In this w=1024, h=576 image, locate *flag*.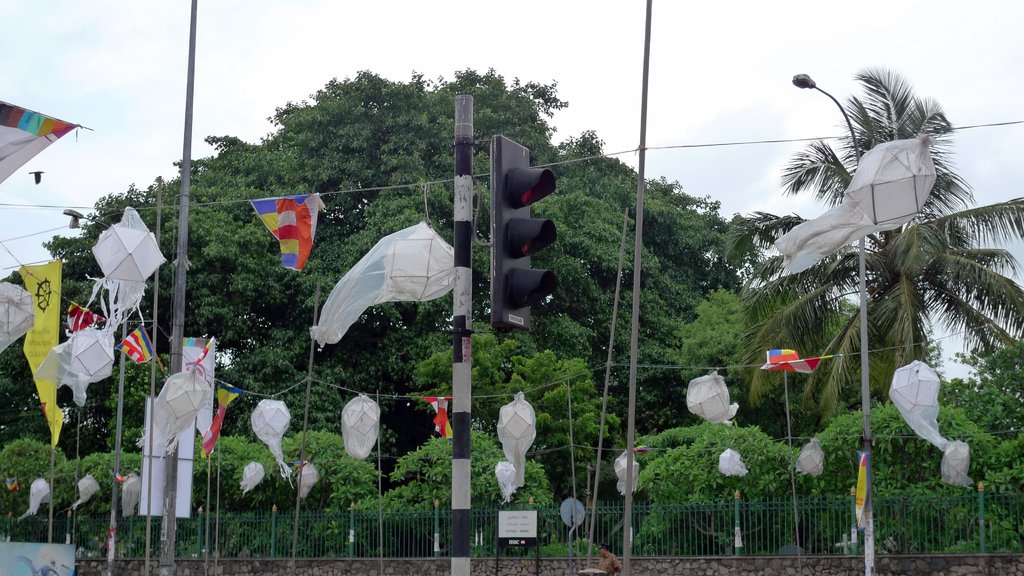
Bounding box: [756, 344, 831, 374].
